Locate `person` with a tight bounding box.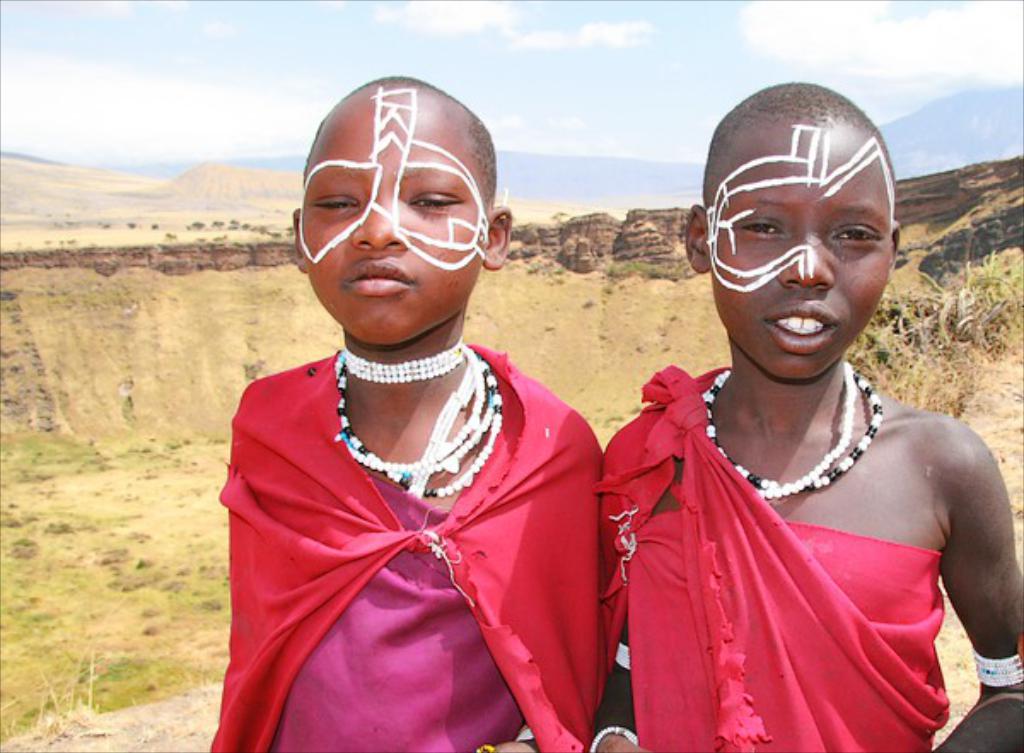
{"left": 608, "top": 80, "right": 1022, "bottom": 751}.
